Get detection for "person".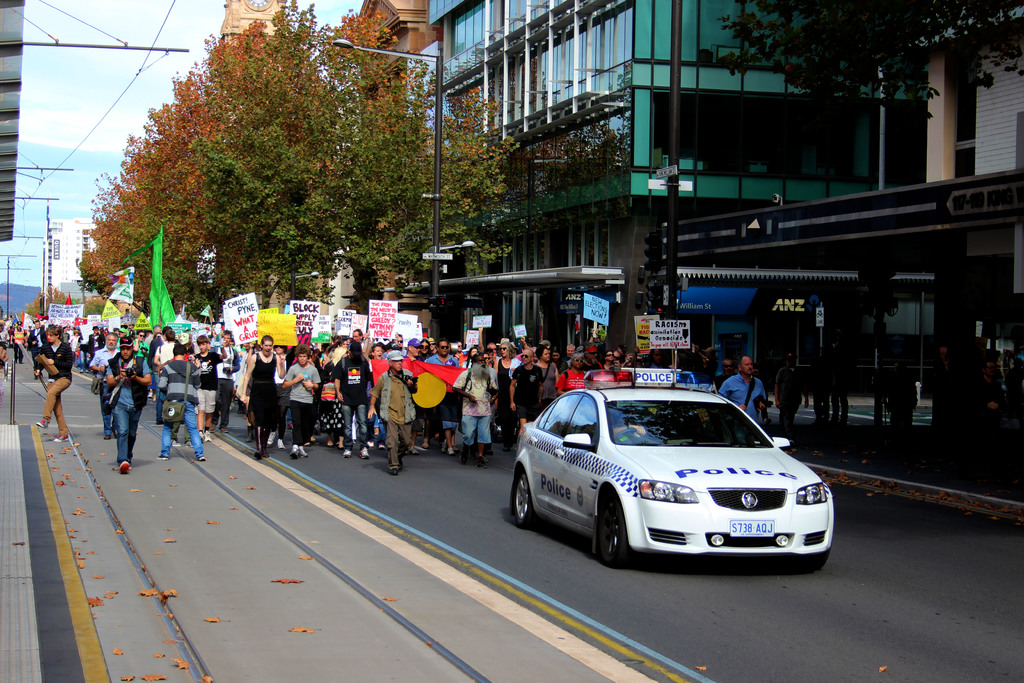
Detection: (156, 340, 207, 463).
